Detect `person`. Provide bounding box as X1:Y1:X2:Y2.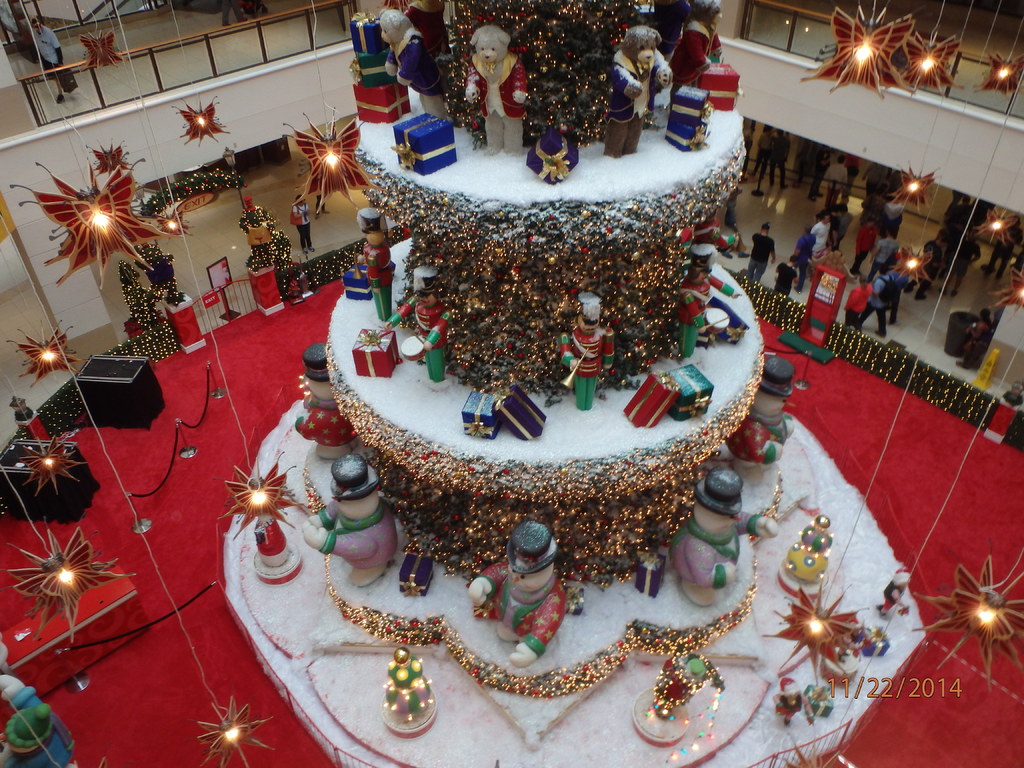
850:213:879:271.
